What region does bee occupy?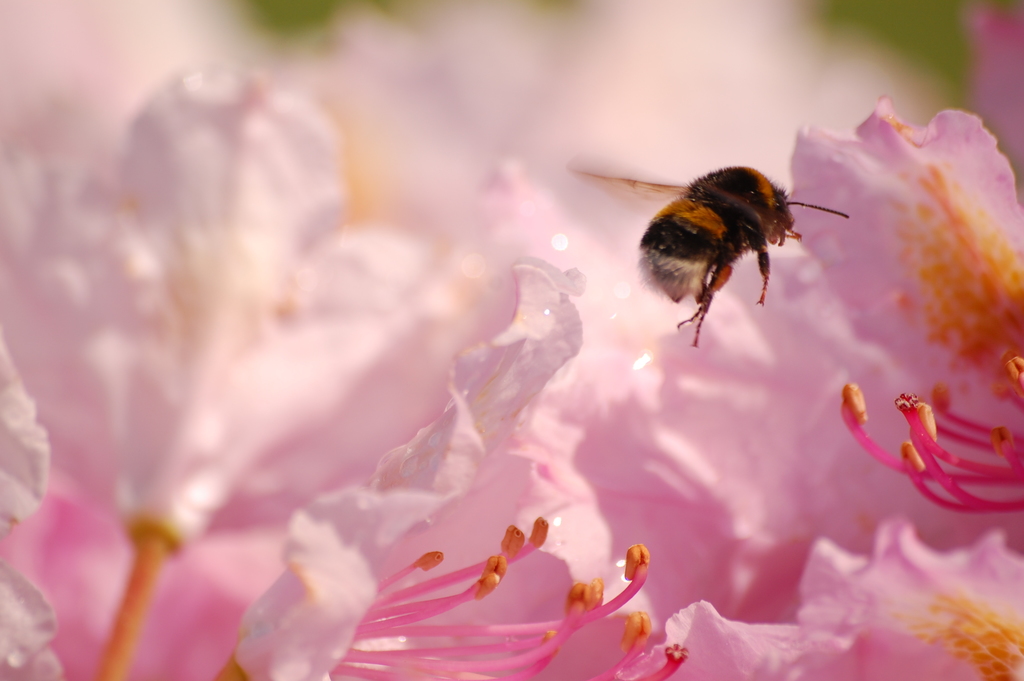
pyautogui.locateOnScreen(590, 142, 863, 353).
